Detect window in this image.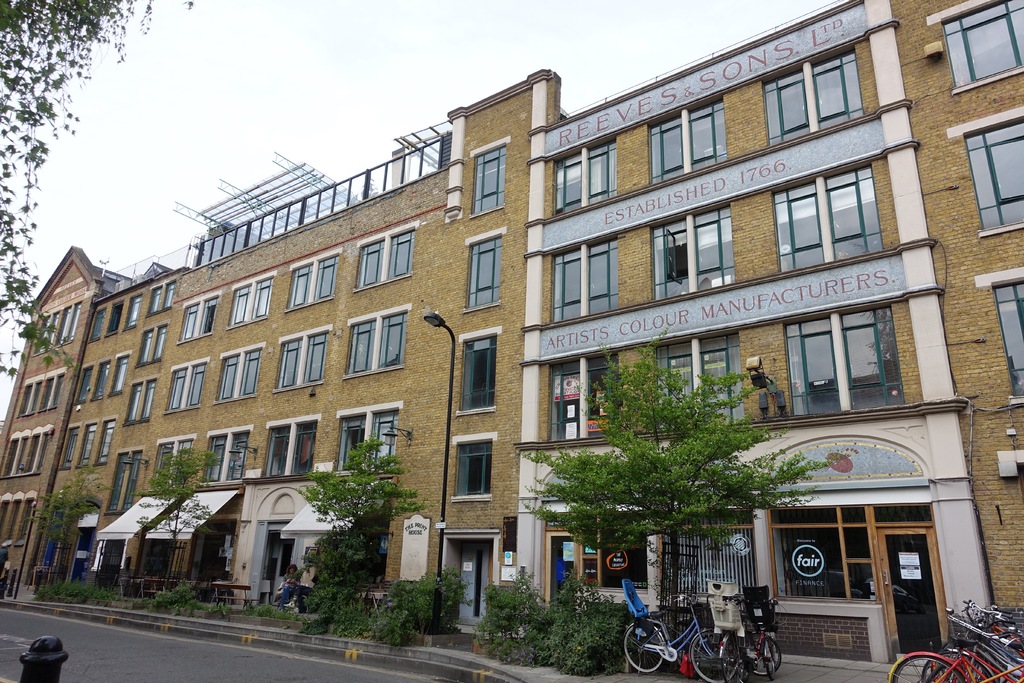
Detection: rect(577, 514, 652, 591).
